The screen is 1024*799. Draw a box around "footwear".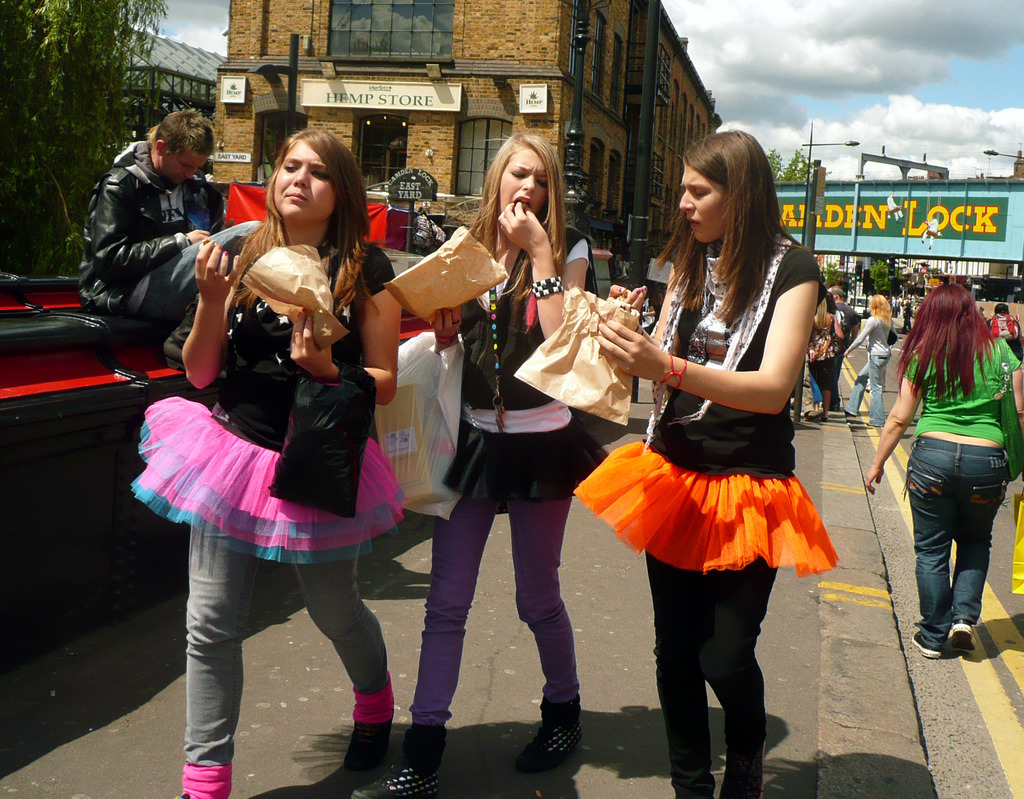
pyautogui.locateOnScreen(352, 723, 444, 798).
